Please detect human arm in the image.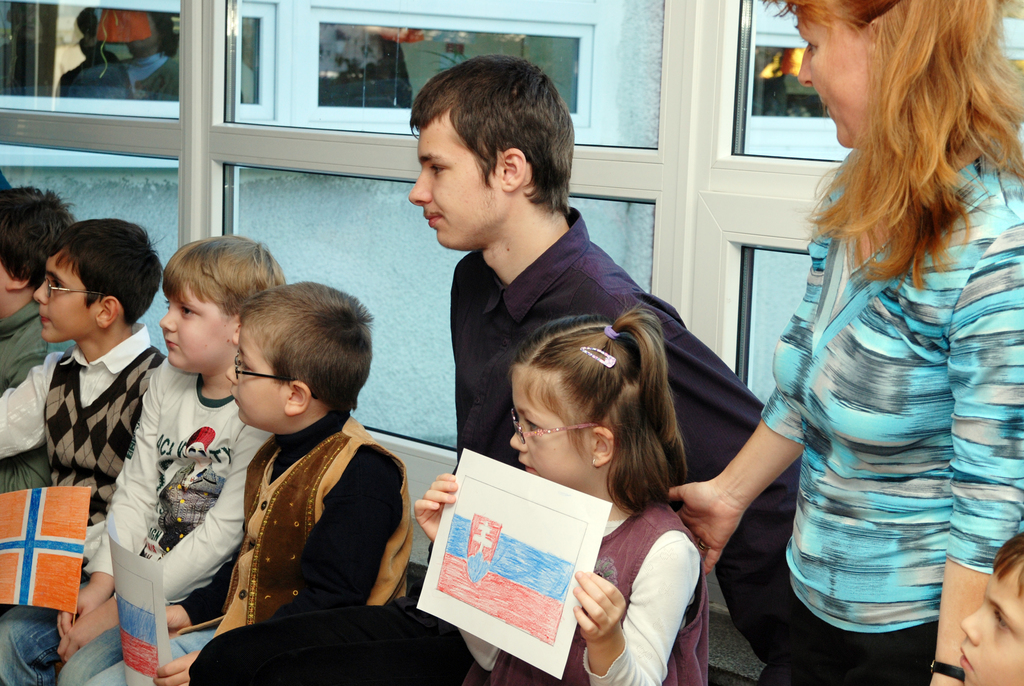
(54, 535, 115, 639).
